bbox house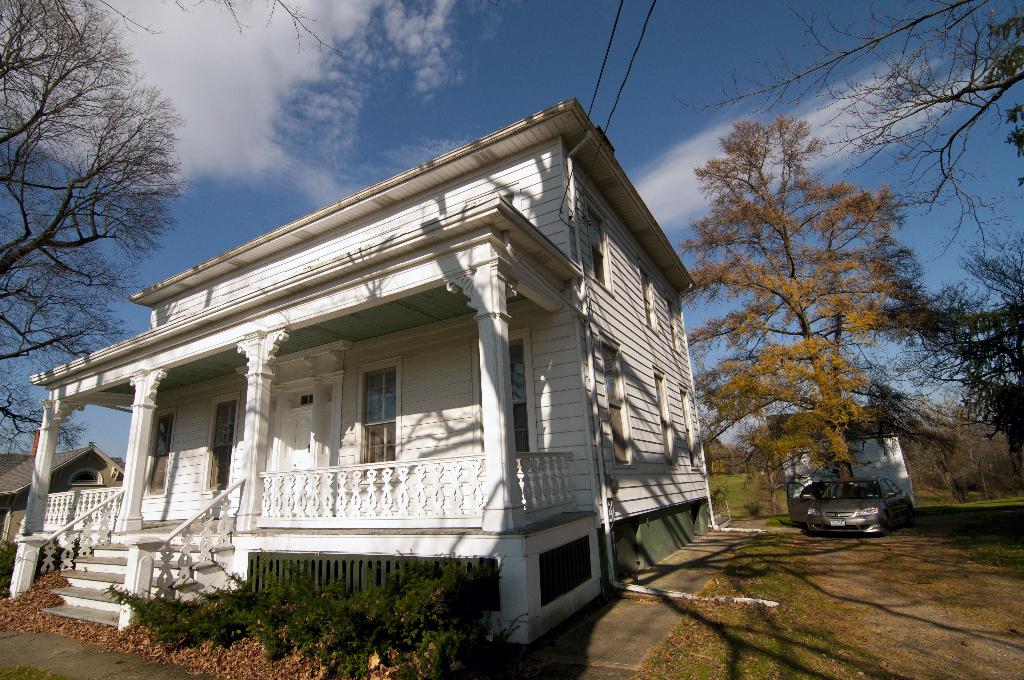
BBox(0, 441, 125, 549)
